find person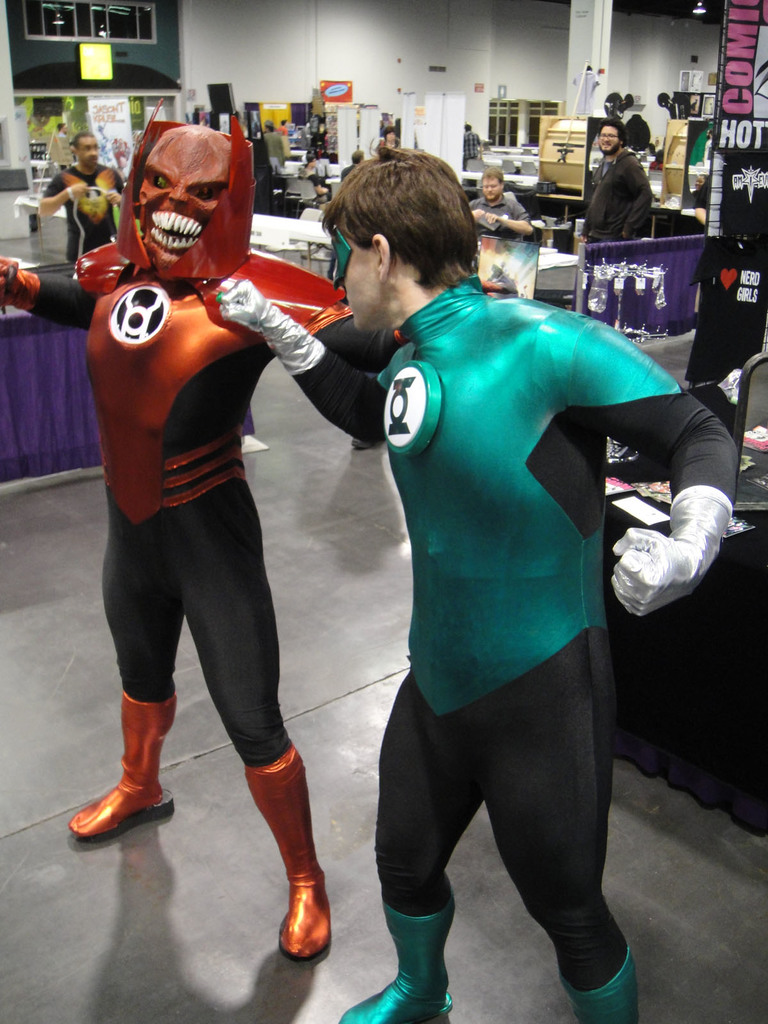
(left=465, top=171, right=539, bottom=234)
